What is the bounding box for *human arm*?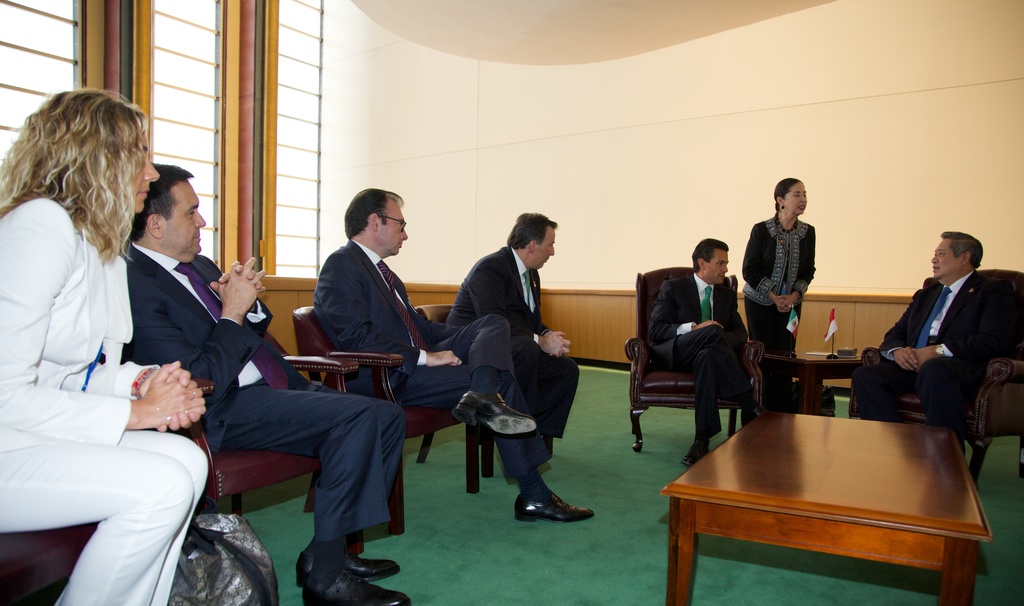
pyautogui.locateOnScreen(47, 361, 207, 434).
